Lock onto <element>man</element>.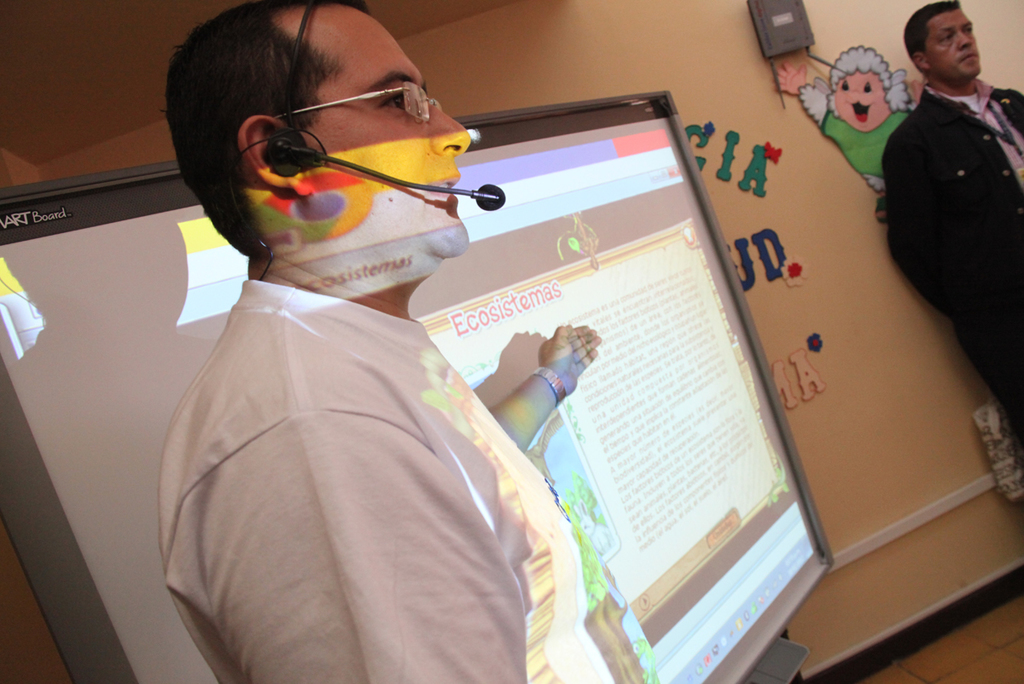
Locked: 158, 0, 617, 683.
